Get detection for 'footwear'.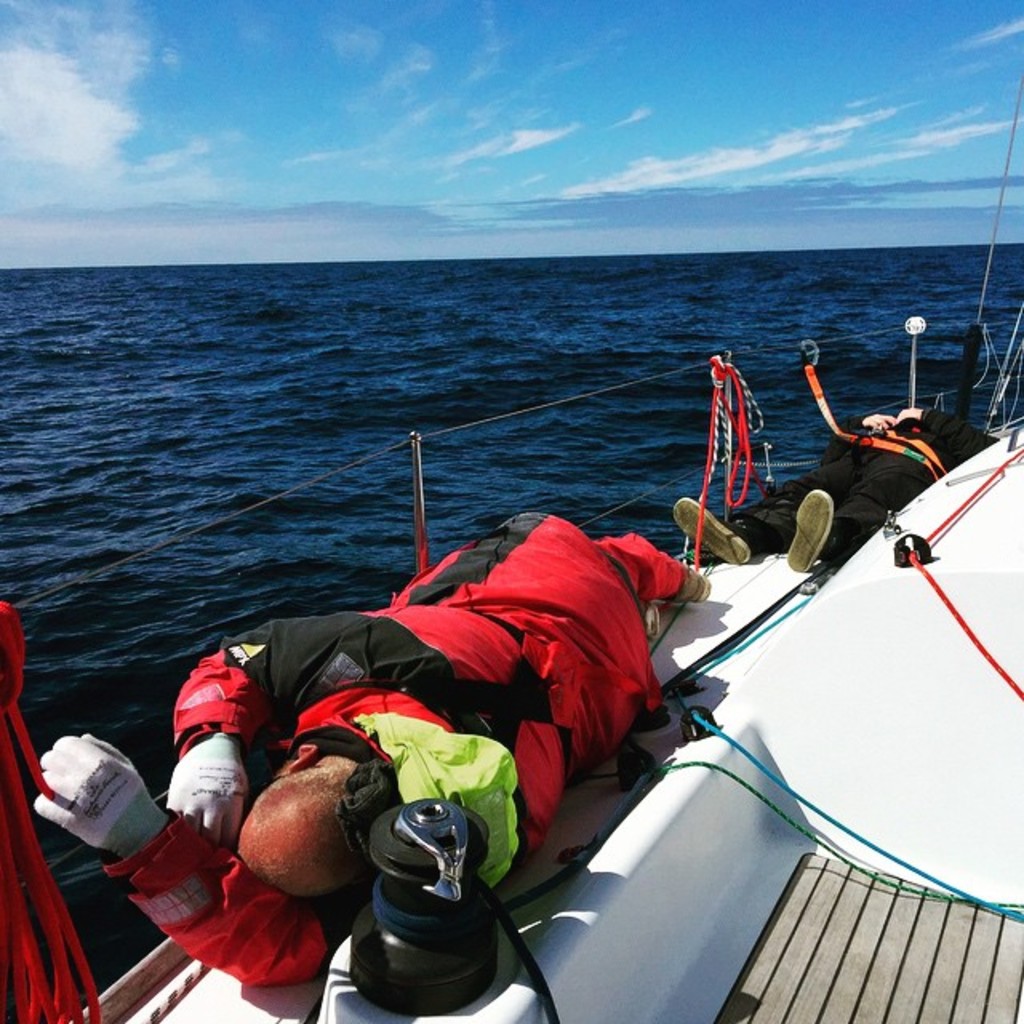
Detection: Rect(787, 486, 830, 573).
